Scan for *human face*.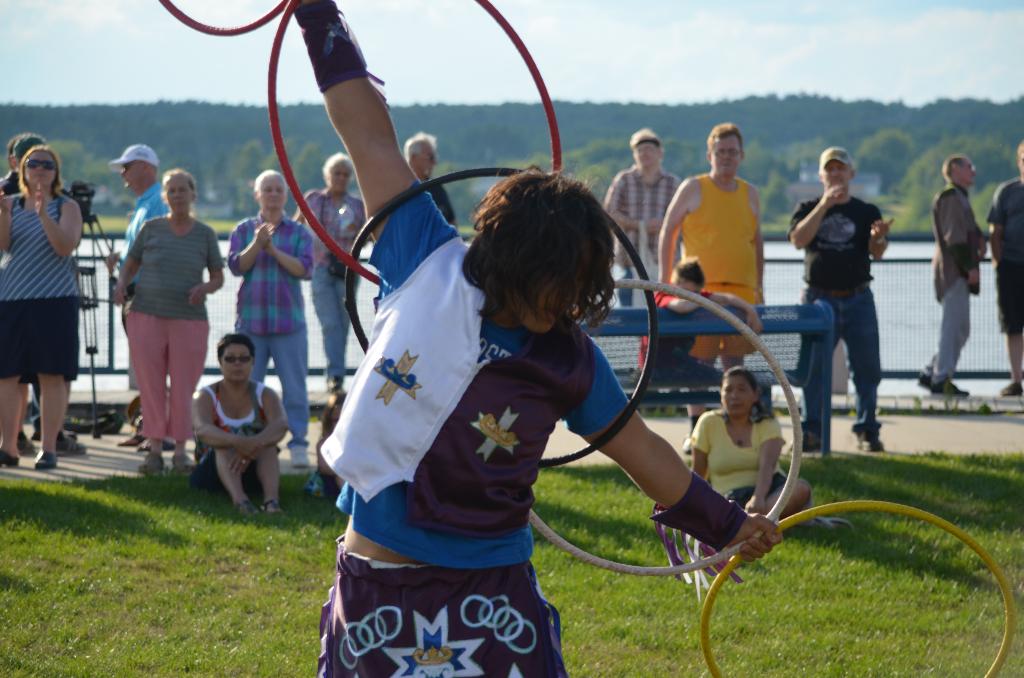
Scan result: x1=721, y1=372, x2=752, y2=410.
